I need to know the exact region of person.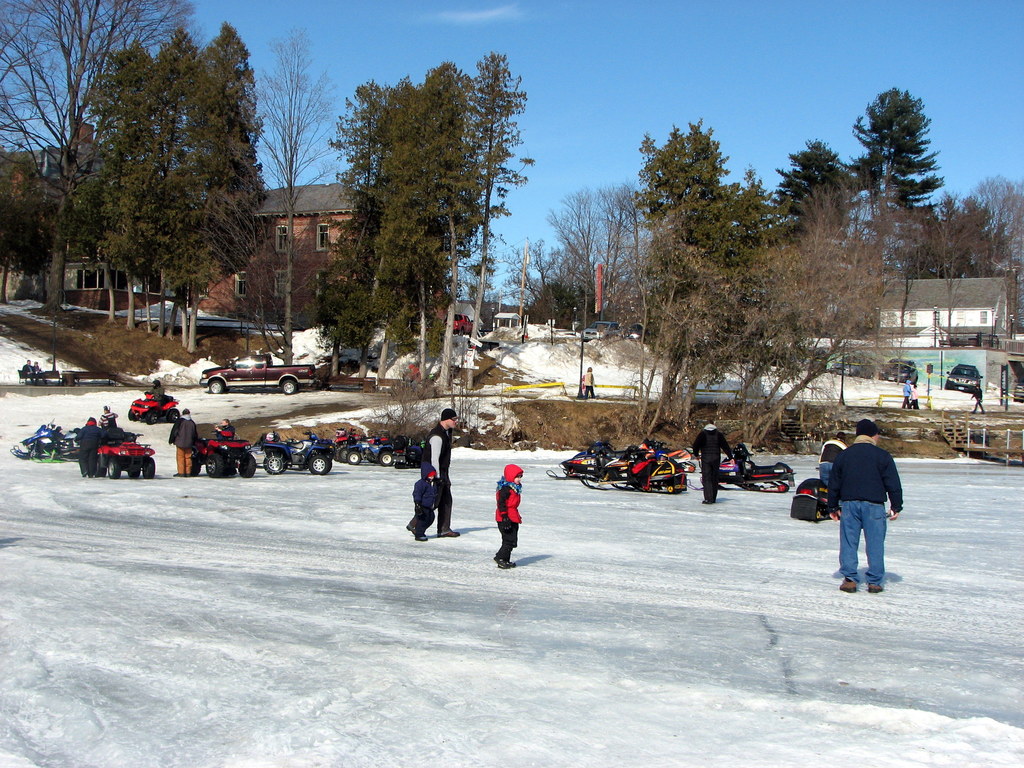
Region: left=814, top=421, right=904, bottom=595.
